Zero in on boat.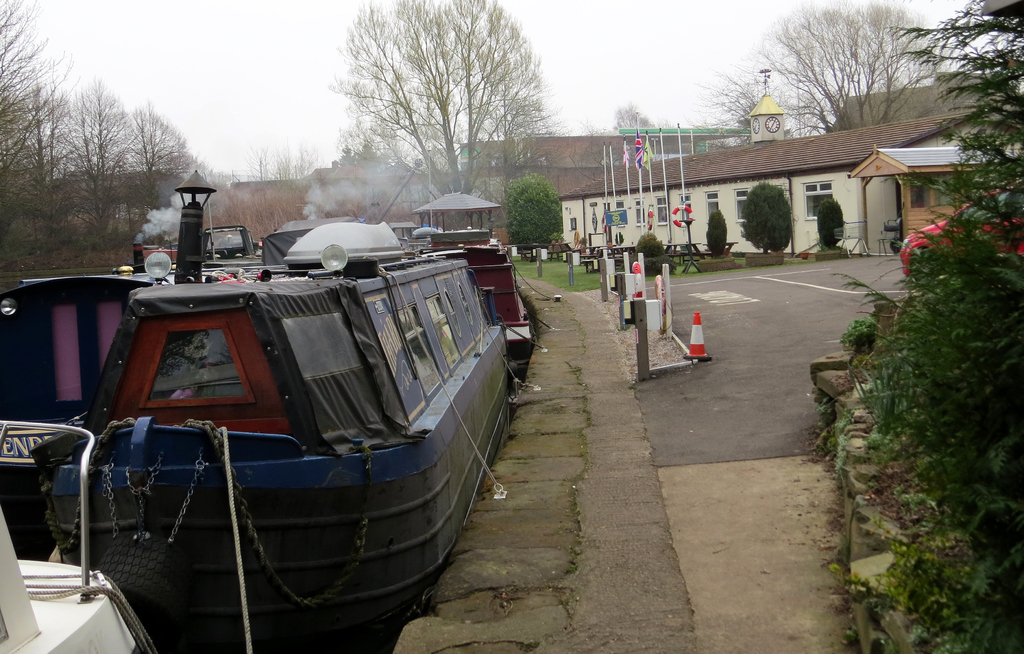
Zeroed in: l=0, t=275, r=166, b=425.
